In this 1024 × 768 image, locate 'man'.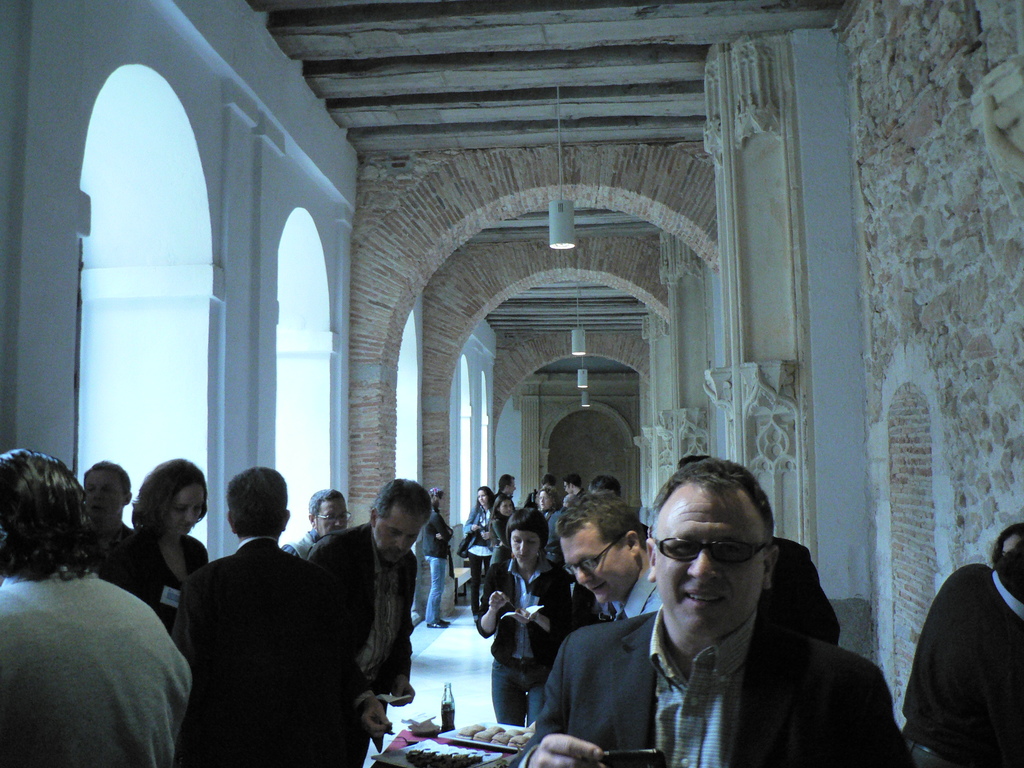
Bounding box: Rect(897, 531, 1023, 767).
